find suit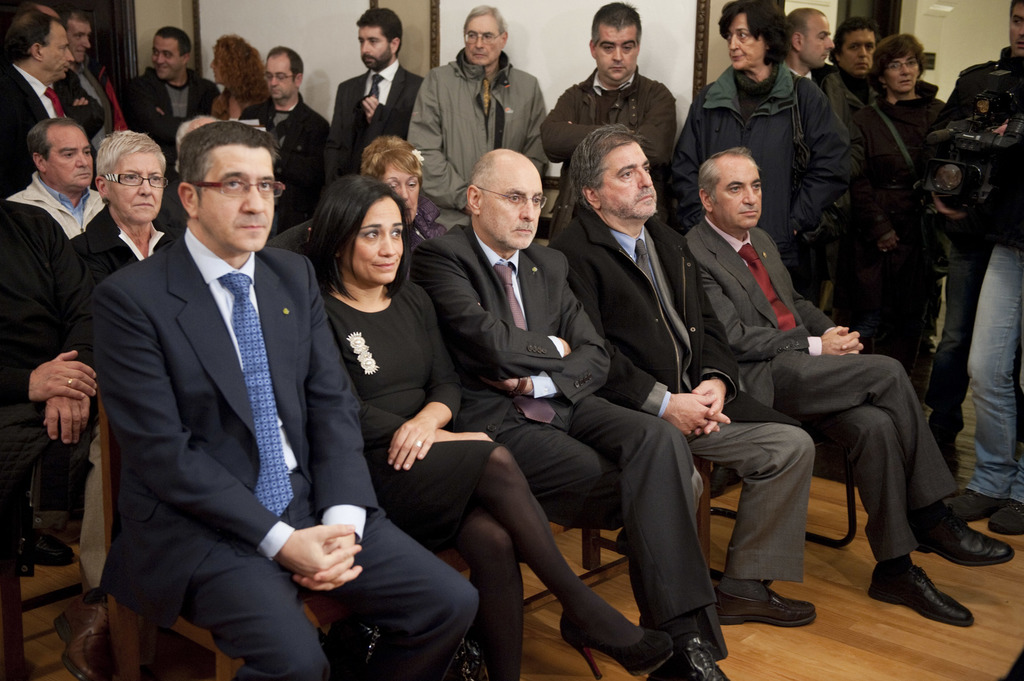
<region>685, 217, 954, 564</region>
